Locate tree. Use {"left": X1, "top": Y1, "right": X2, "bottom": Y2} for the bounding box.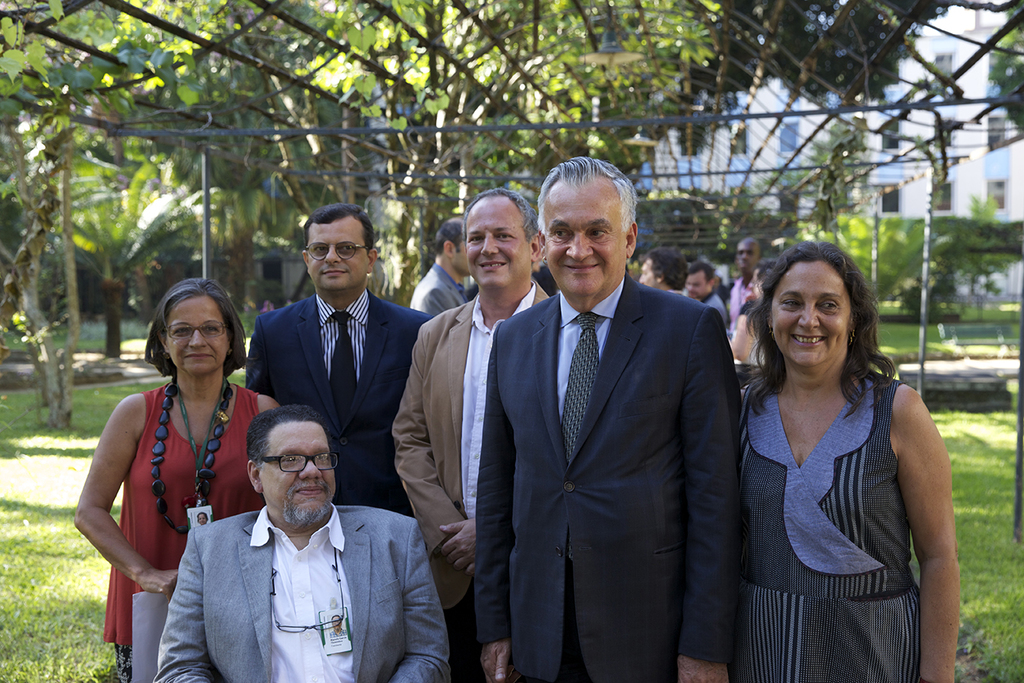
{"left": 0, "top": 0, "right": 126, "bottom": 415}.
